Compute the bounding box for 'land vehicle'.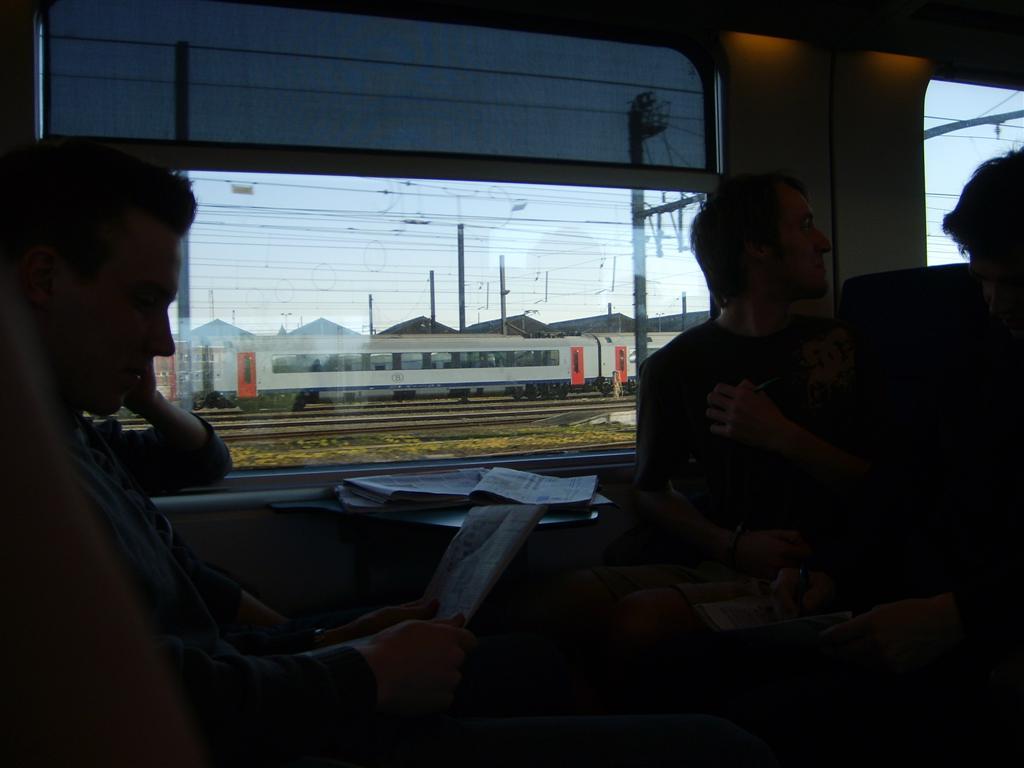
box=[0, 0, 1023, 767].
